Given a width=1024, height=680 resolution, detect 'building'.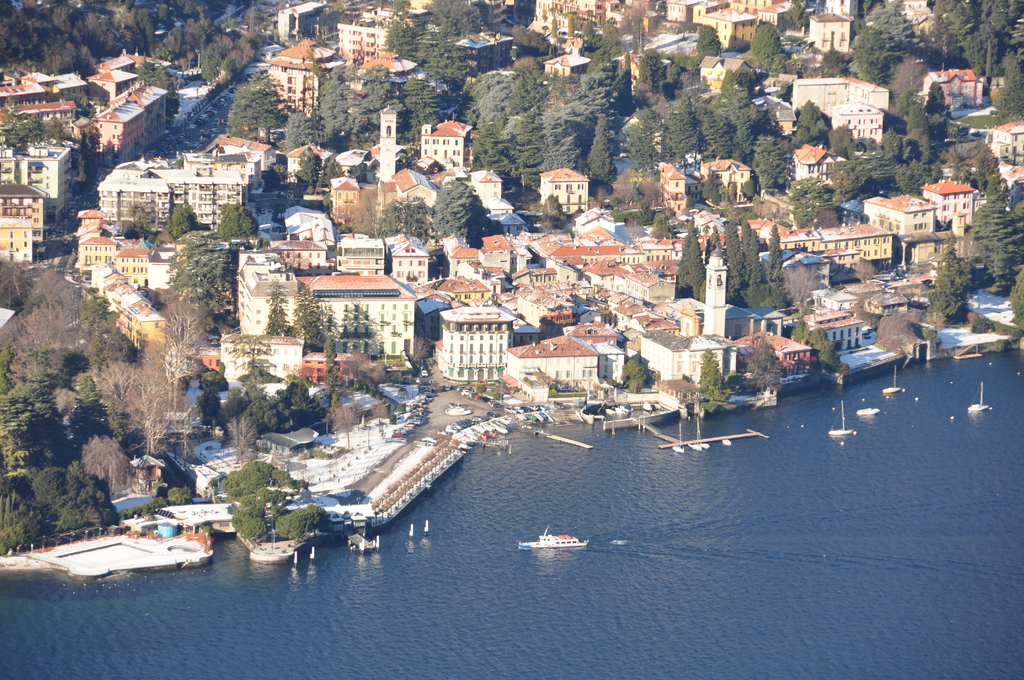
BBox(268, 33, 347, 102).
